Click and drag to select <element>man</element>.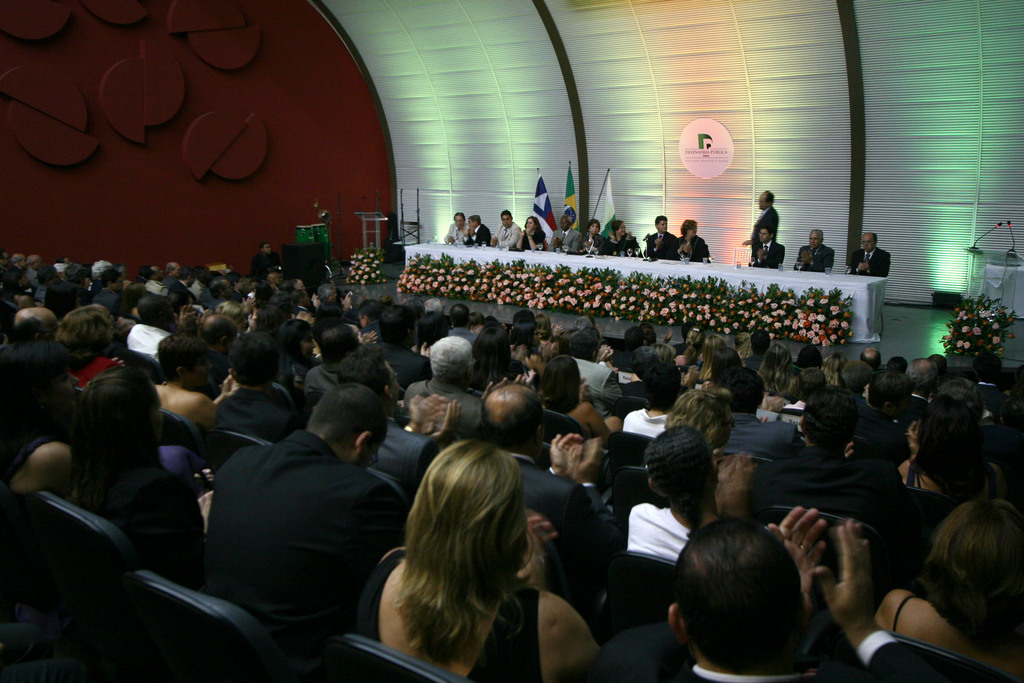
Selection: (794, 227, 834, 272).
